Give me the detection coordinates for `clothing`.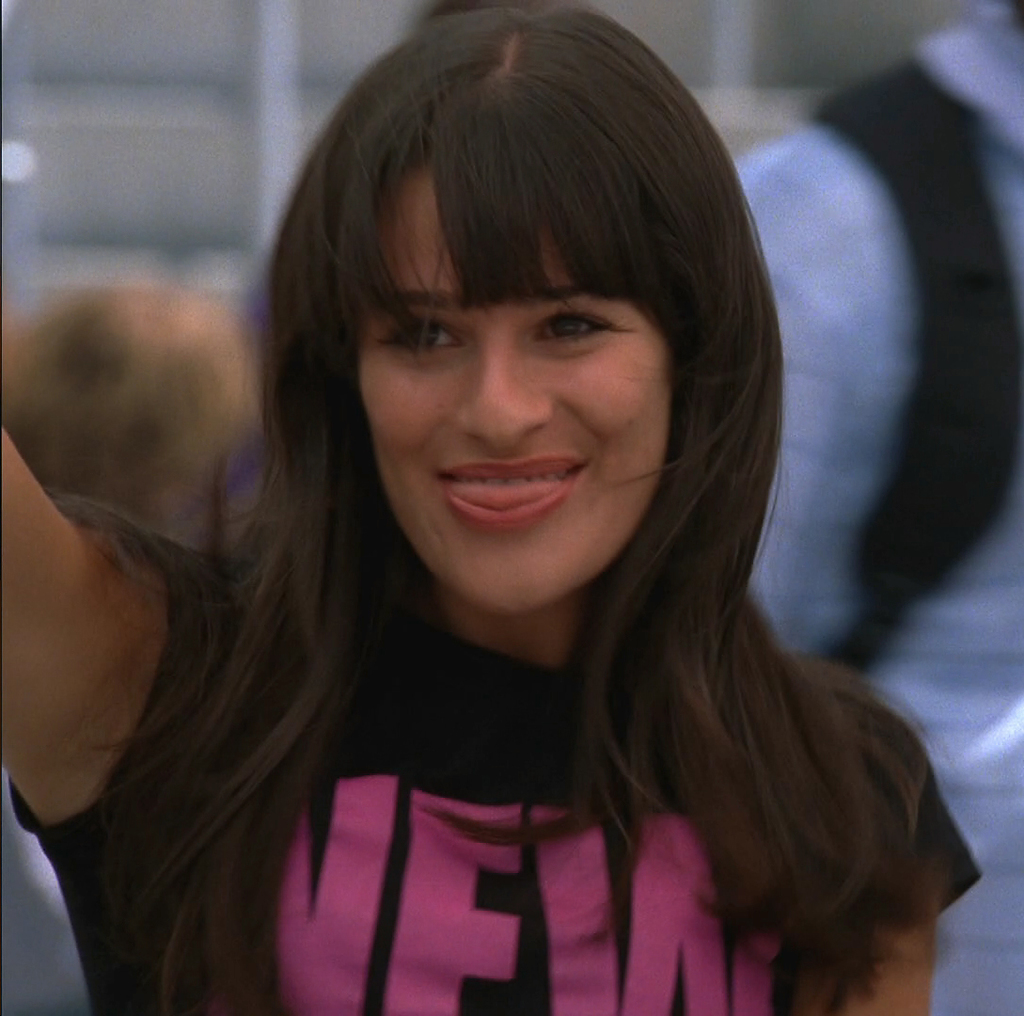
(157,448,996,985).
